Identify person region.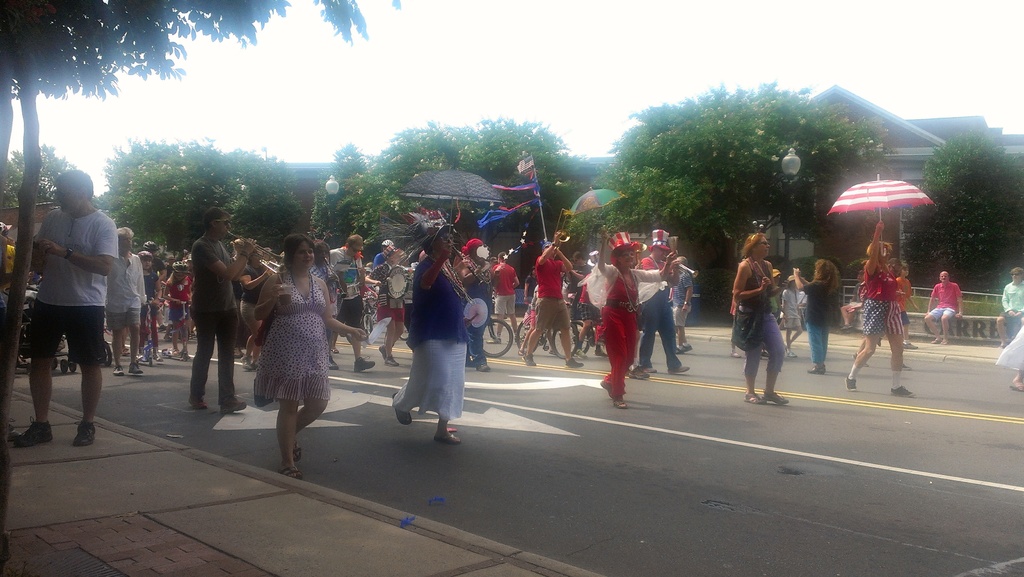
Region: 10/167/123/450.
